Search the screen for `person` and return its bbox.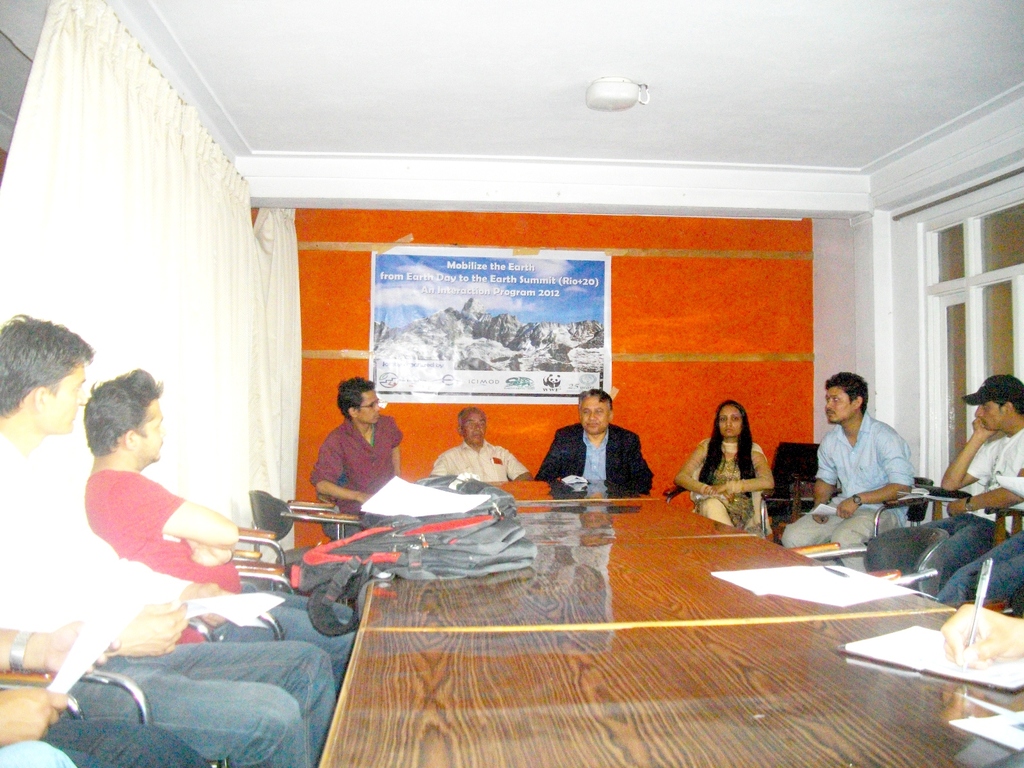
Found: (540, 388, 652, 497).
